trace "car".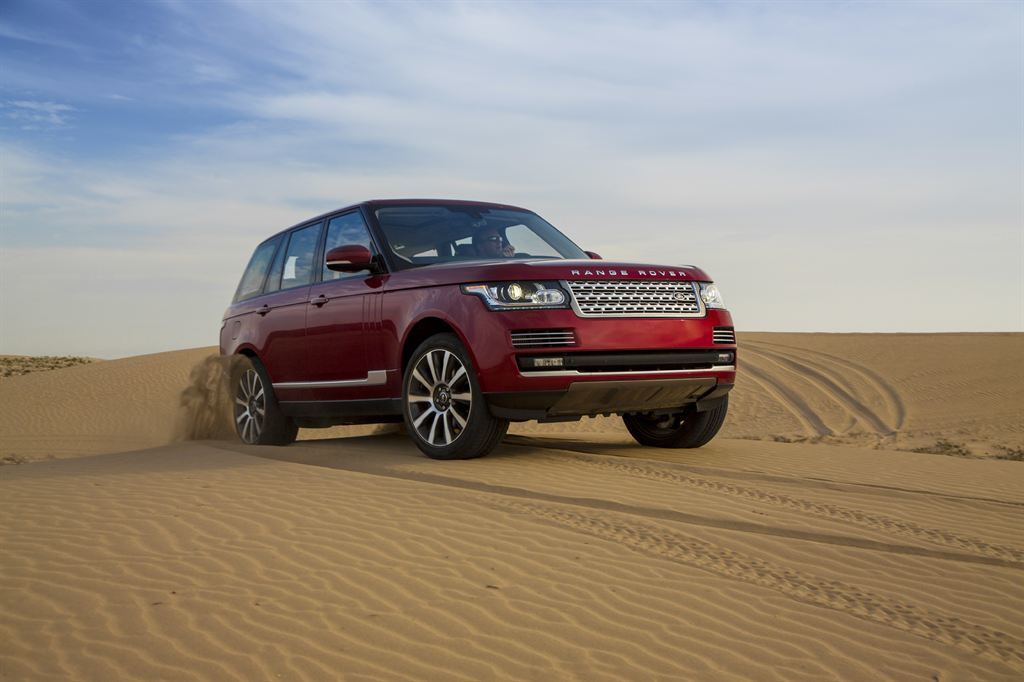
Traced to <box>216,199,741,465</box>.
